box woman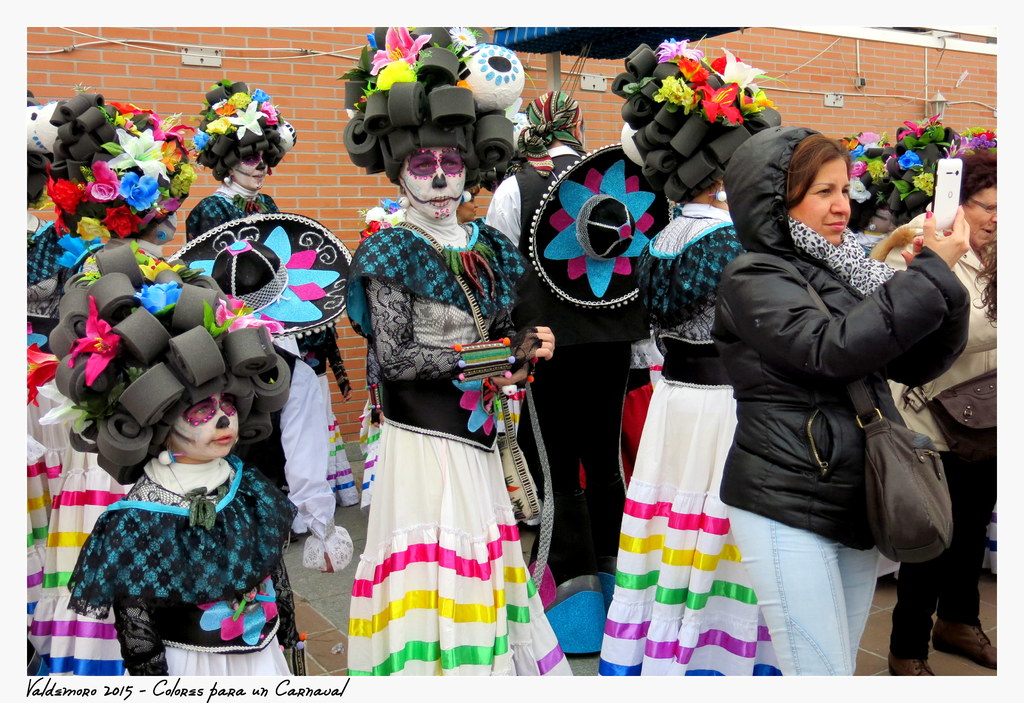
select_region(595, 33, 794, 677)
